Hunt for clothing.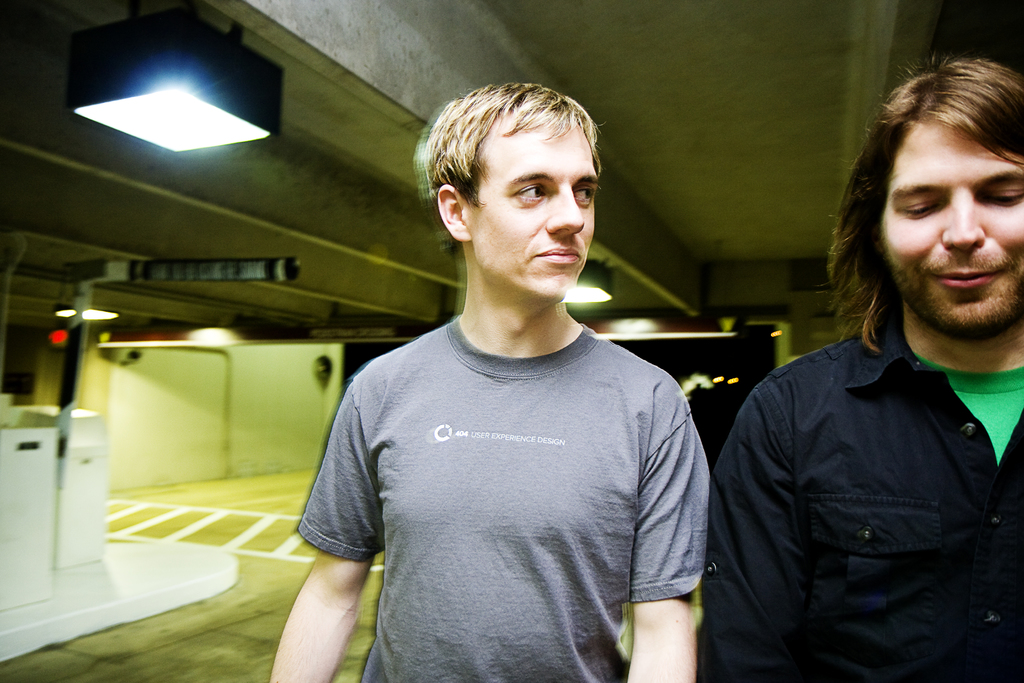
Hunted down at crop(714, 333, 1023, 682).
